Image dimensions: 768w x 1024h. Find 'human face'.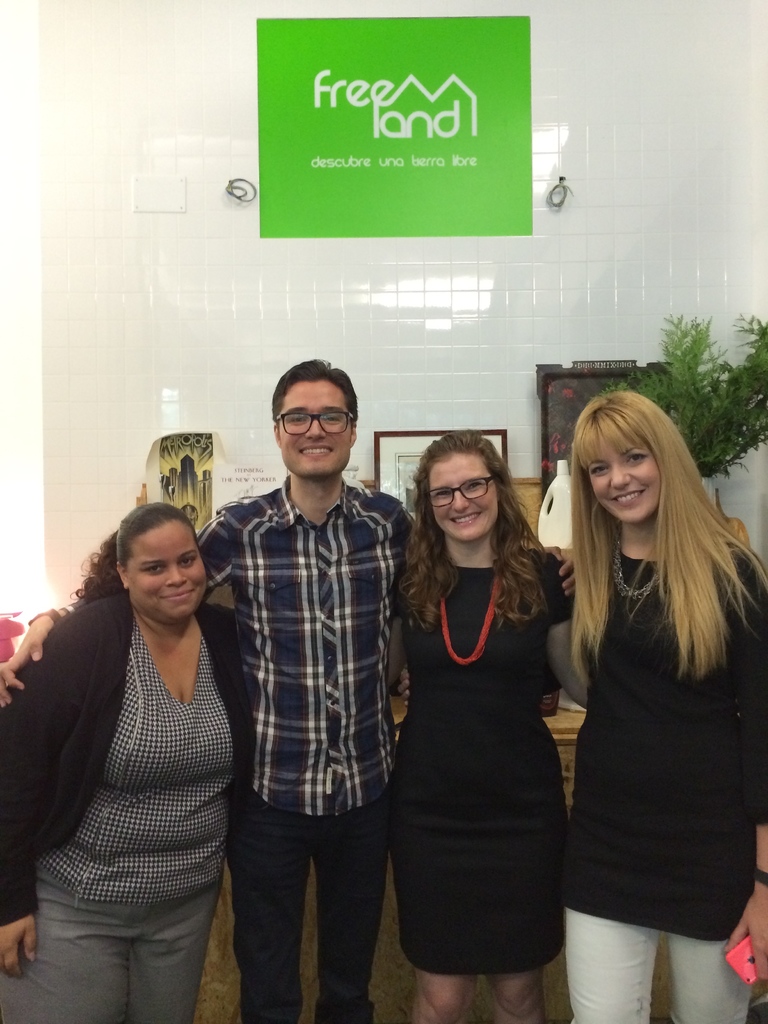
589:436:656:522.
